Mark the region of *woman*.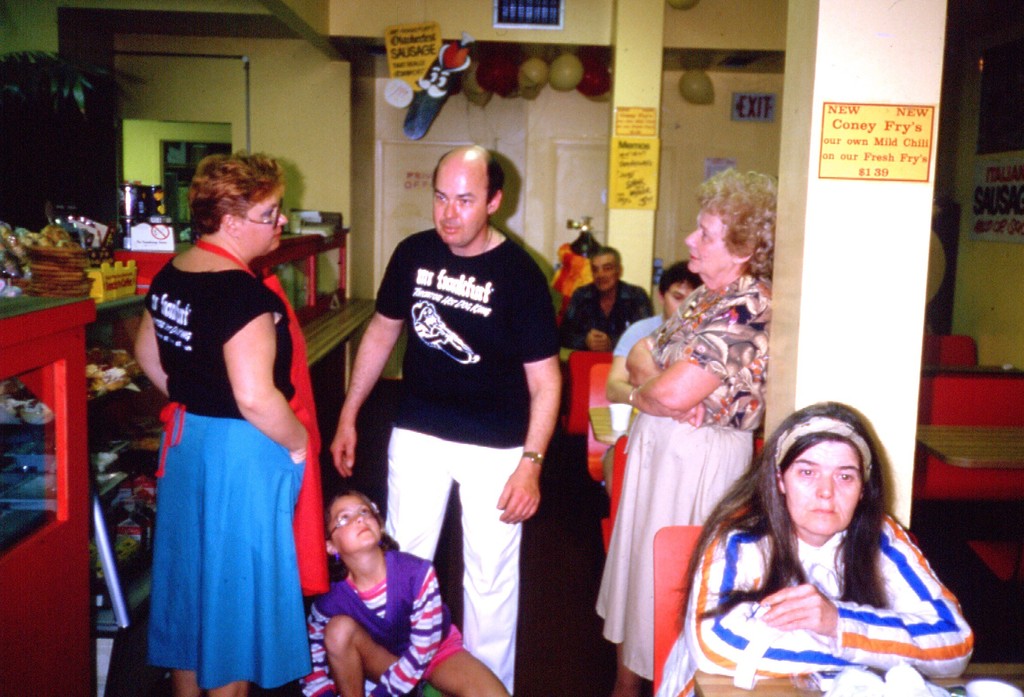
Region: 593,168,776,696.
